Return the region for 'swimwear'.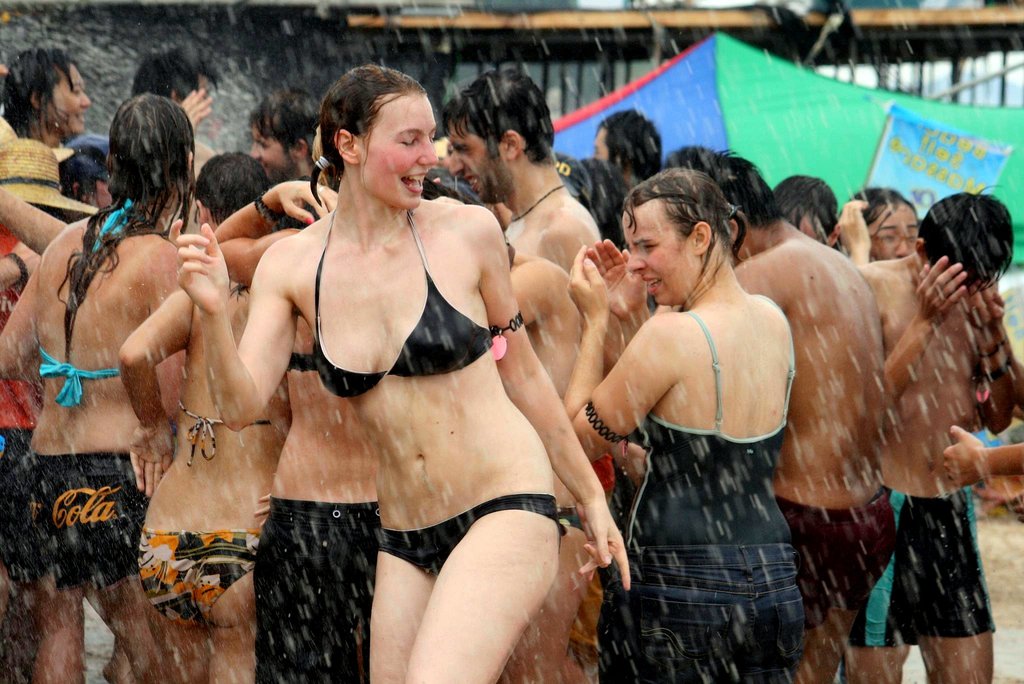
BBox(0, 453, 150, 592).
